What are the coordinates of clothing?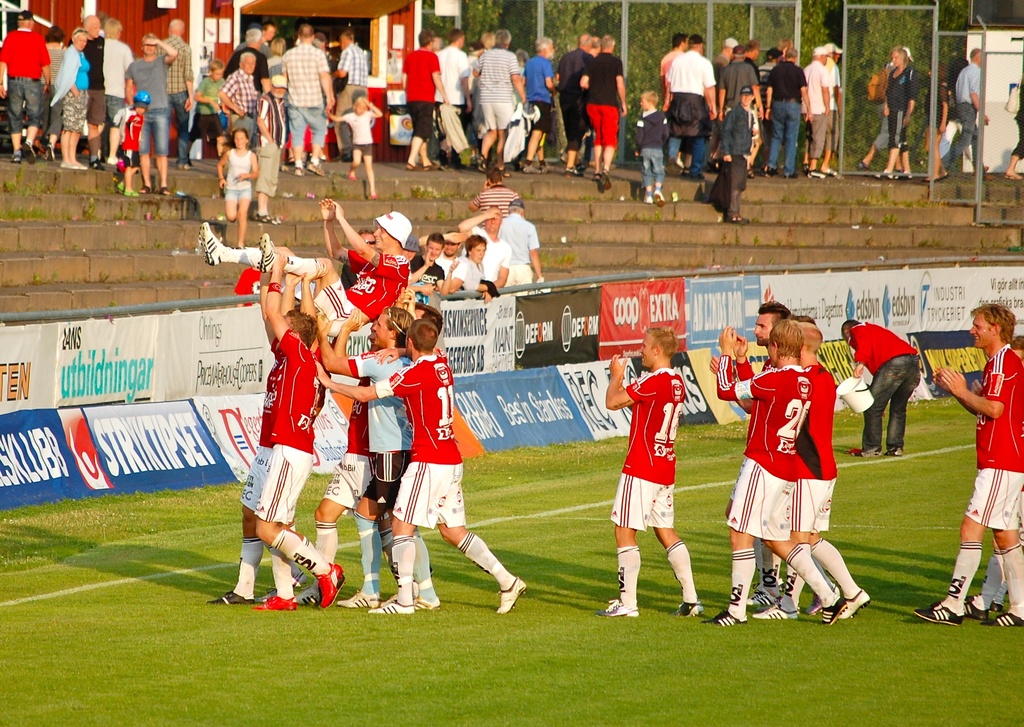
[x1=478, y1=51, x2=520, y2=134].
